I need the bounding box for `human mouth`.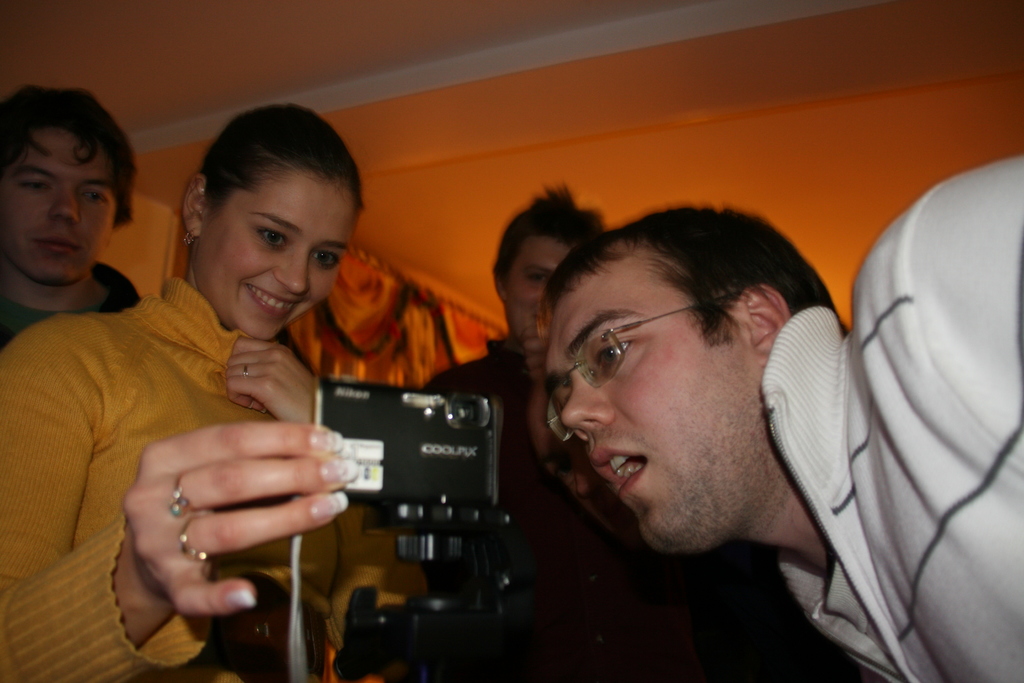
Here it is: x1=534, y1=315, x2=540, y2=320.
